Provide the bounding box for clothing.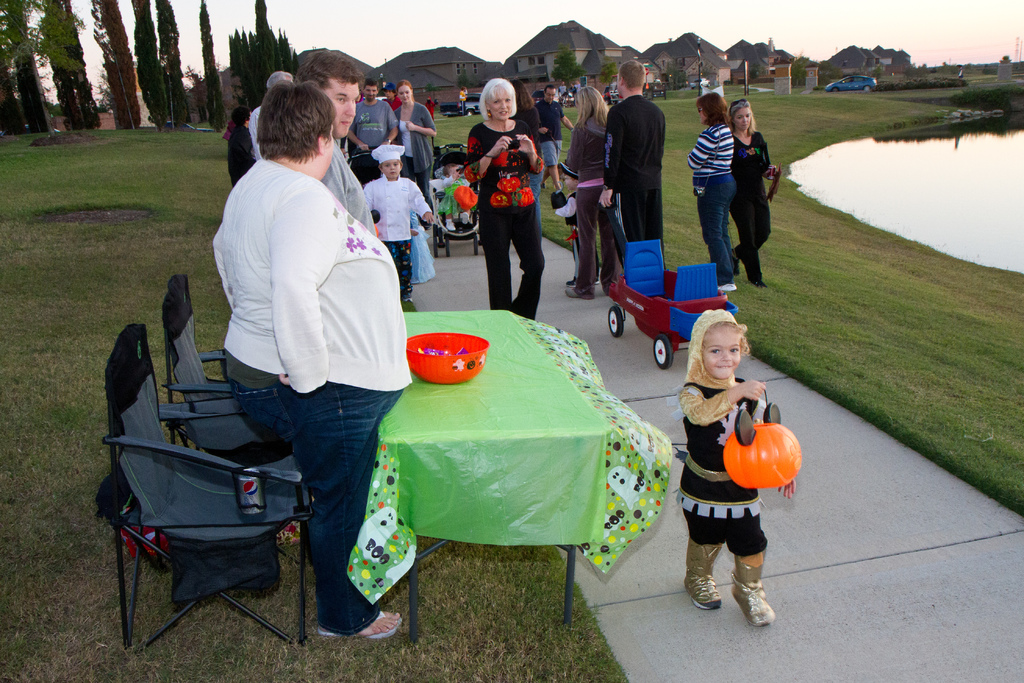
[243, 107, 264, 165].
